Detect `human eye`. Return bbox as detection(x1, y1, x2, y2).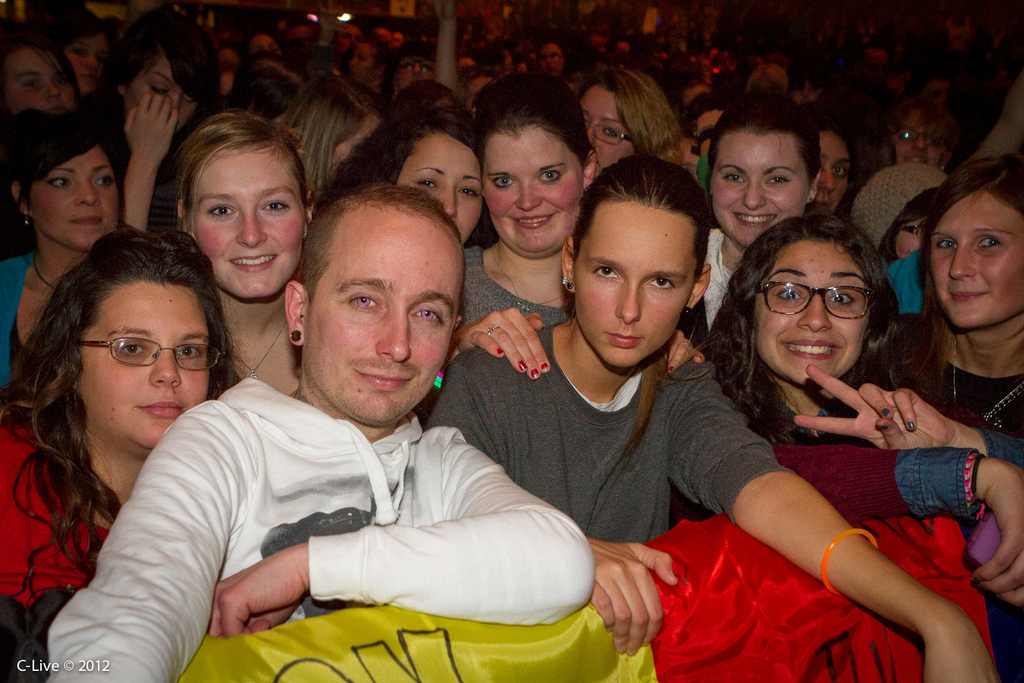
detection(765, 172, 794, 185).
